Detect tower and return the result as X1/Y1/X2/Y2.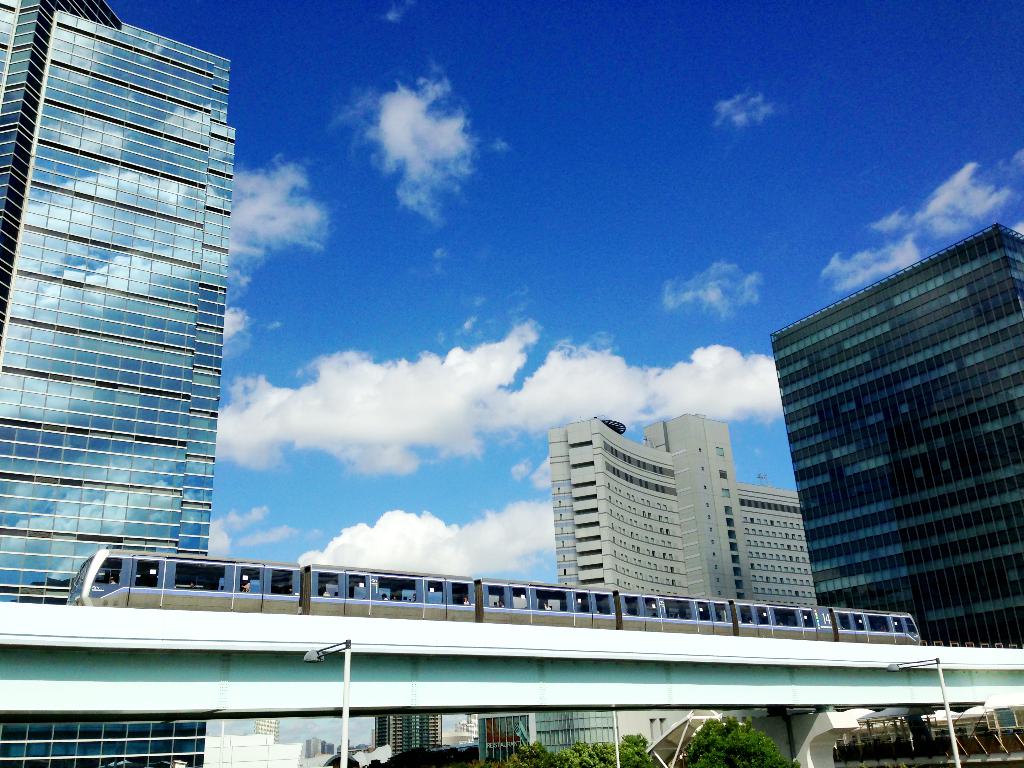
770/220/1021/648.
